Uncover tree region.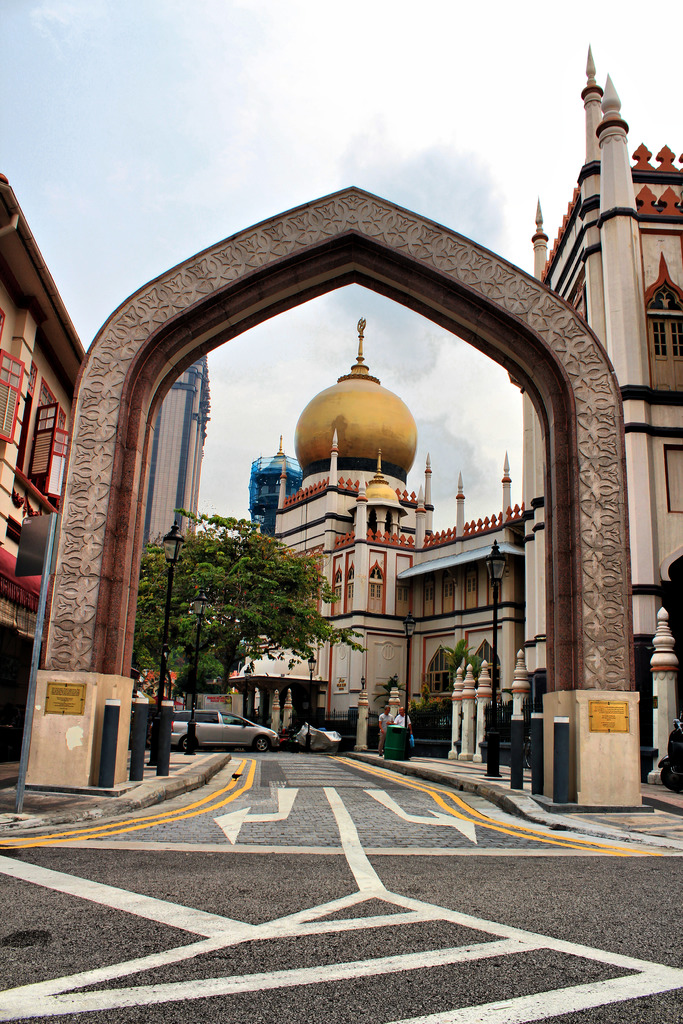
Uncovered: detection(427, 631, 486, 685).
